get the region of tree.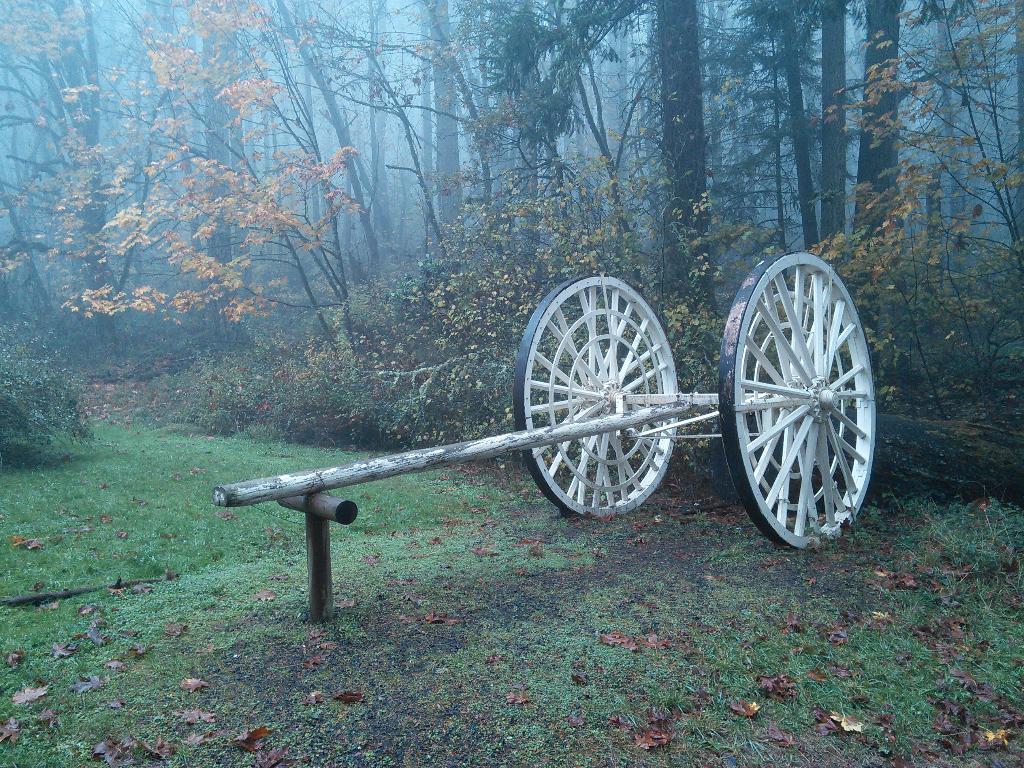
Rect(333, 7, 432, 255).
